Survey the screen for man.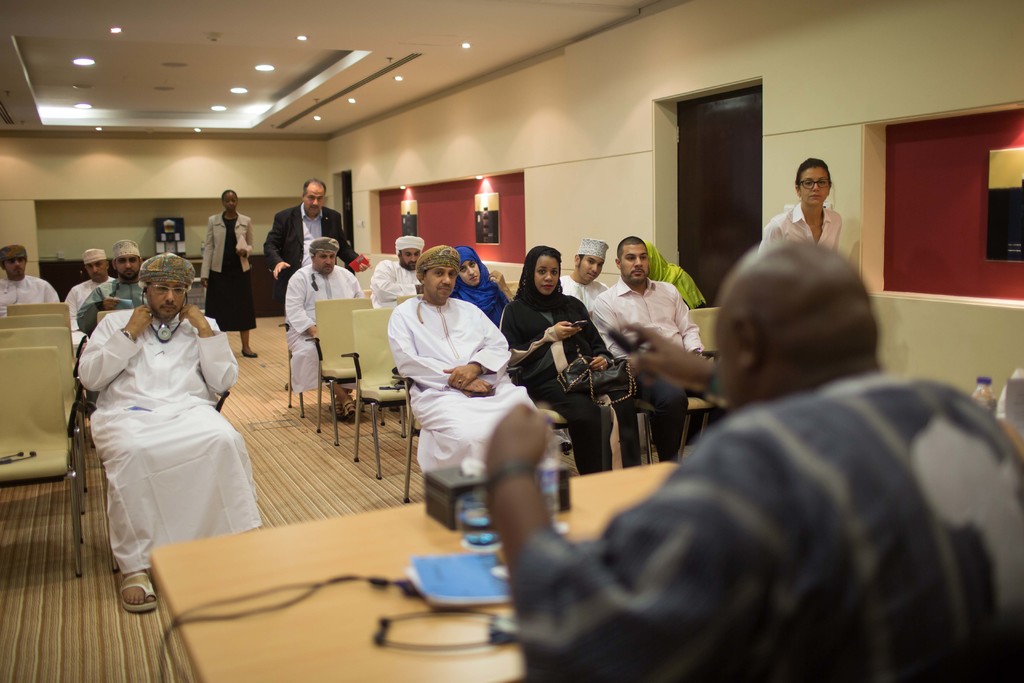
Survey found: <bbox>263, 177, 368, 283</bbox>.
